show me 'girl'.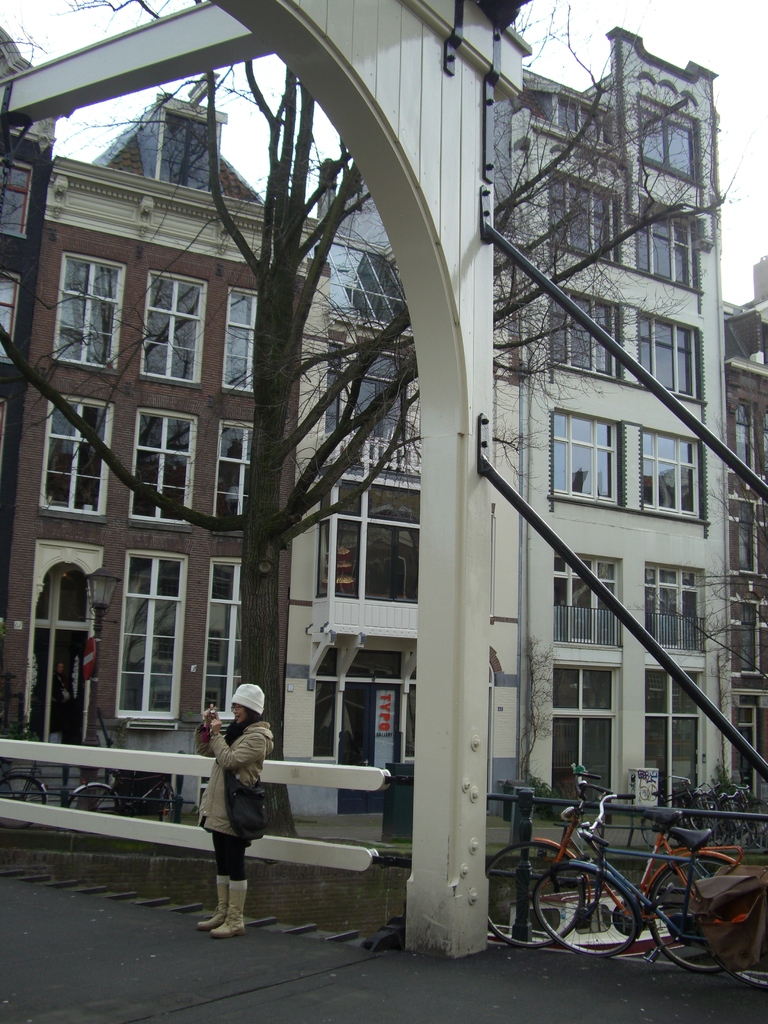
'girl' is here: pyautogui.locateOnScreen(198, 680, 274, 942).
